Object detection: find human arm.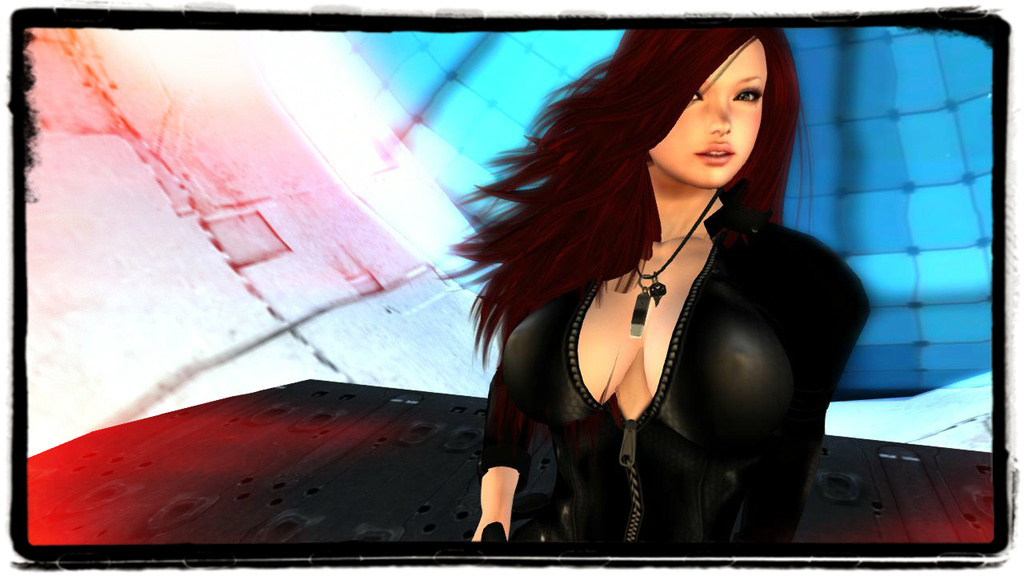
box(470, 378, 529, 542).
